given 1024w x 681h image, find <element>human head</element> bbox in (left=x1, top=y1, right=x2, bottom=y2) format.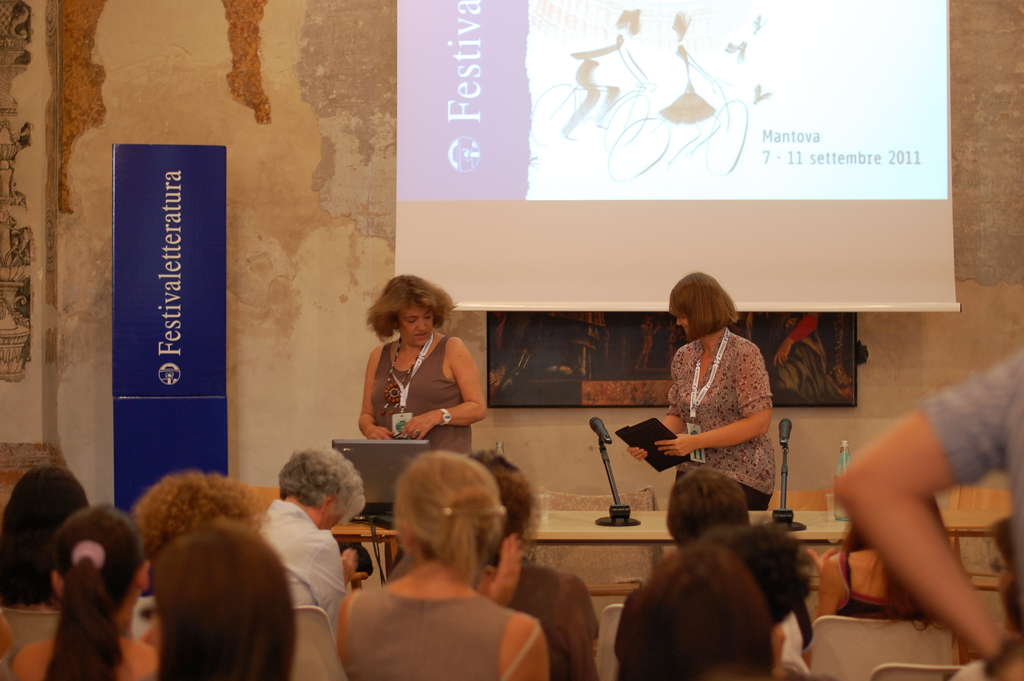
(left=671, top=275, right=731, bottom=330).
